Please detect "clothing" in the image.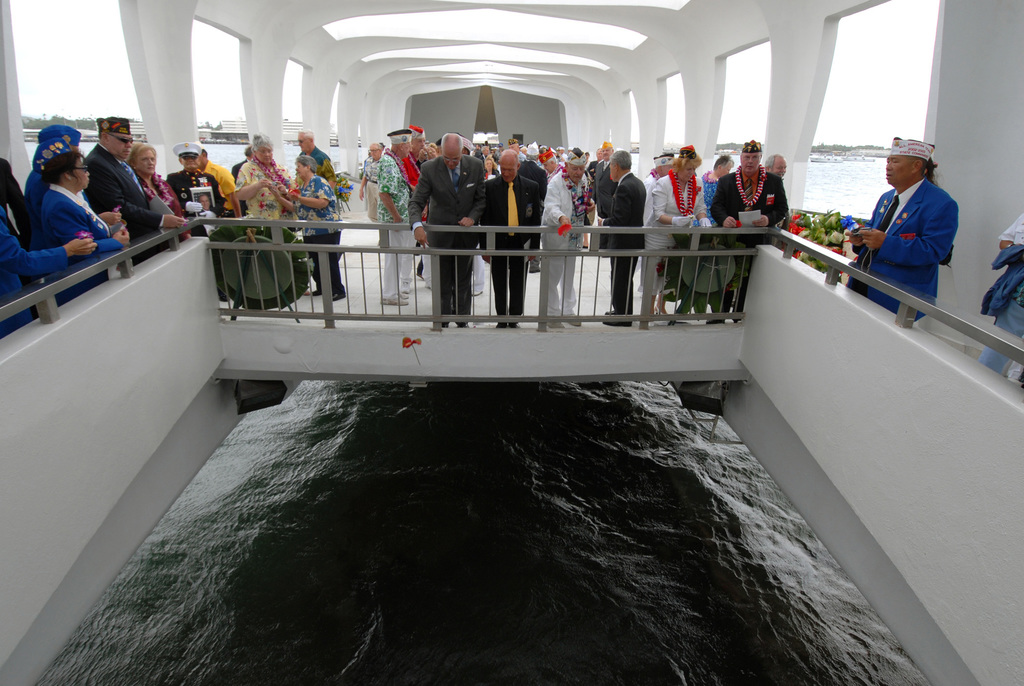
481/177/539/320.
